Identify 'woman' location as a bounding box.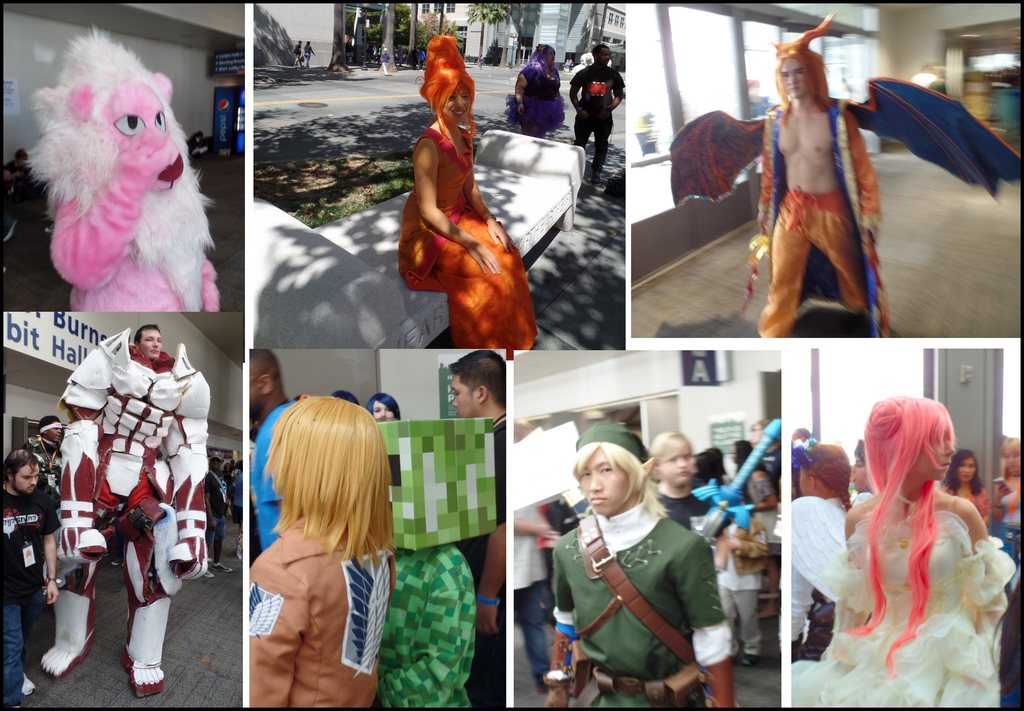
detection(794, 389, 1015, 707).
